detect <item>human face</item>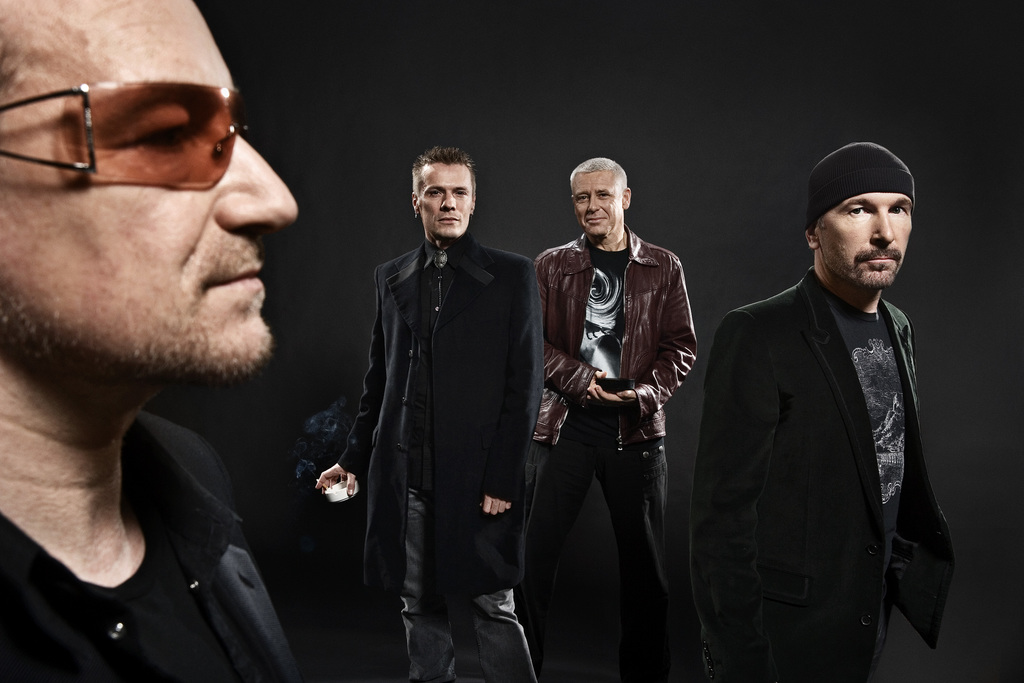
box(0, 0, 301, 383)
